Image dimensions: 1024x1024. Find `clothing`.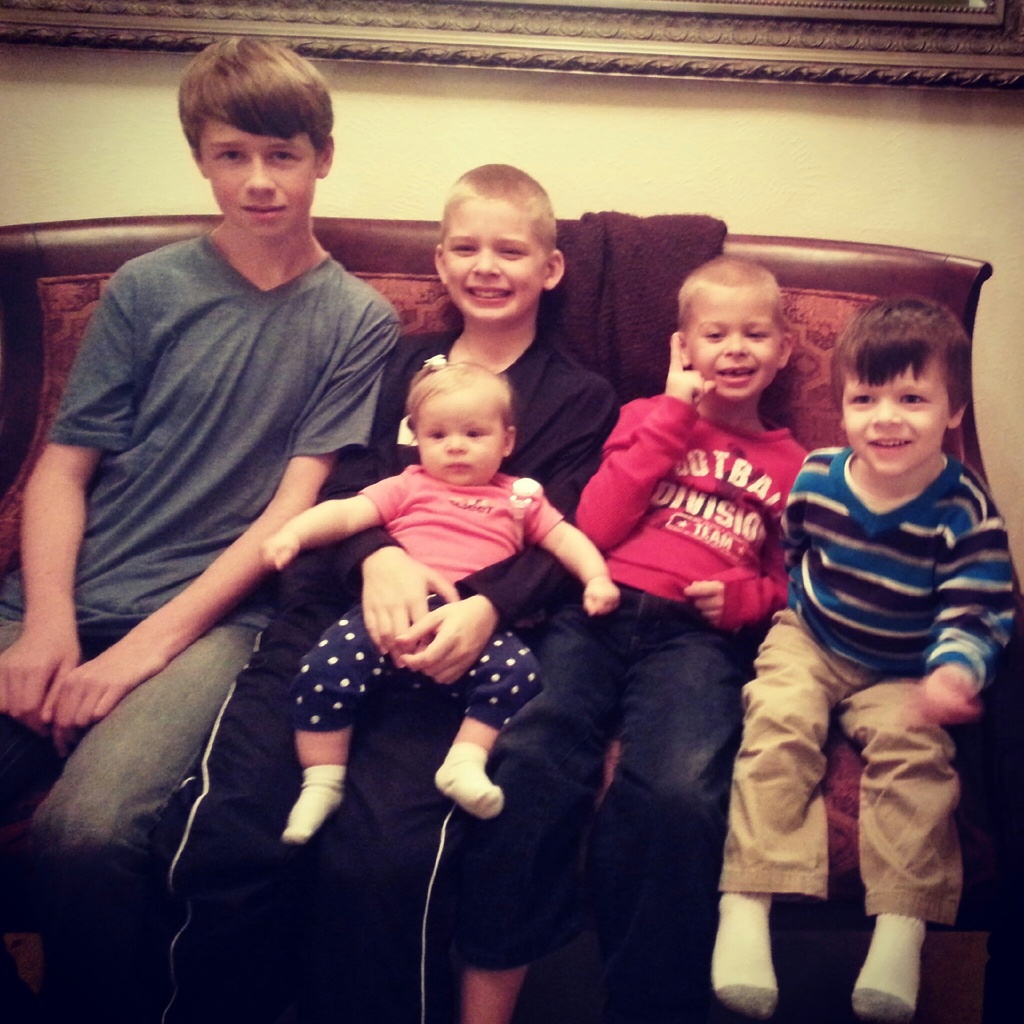
x1=446, y1=390, x2=813, y2=1023.
